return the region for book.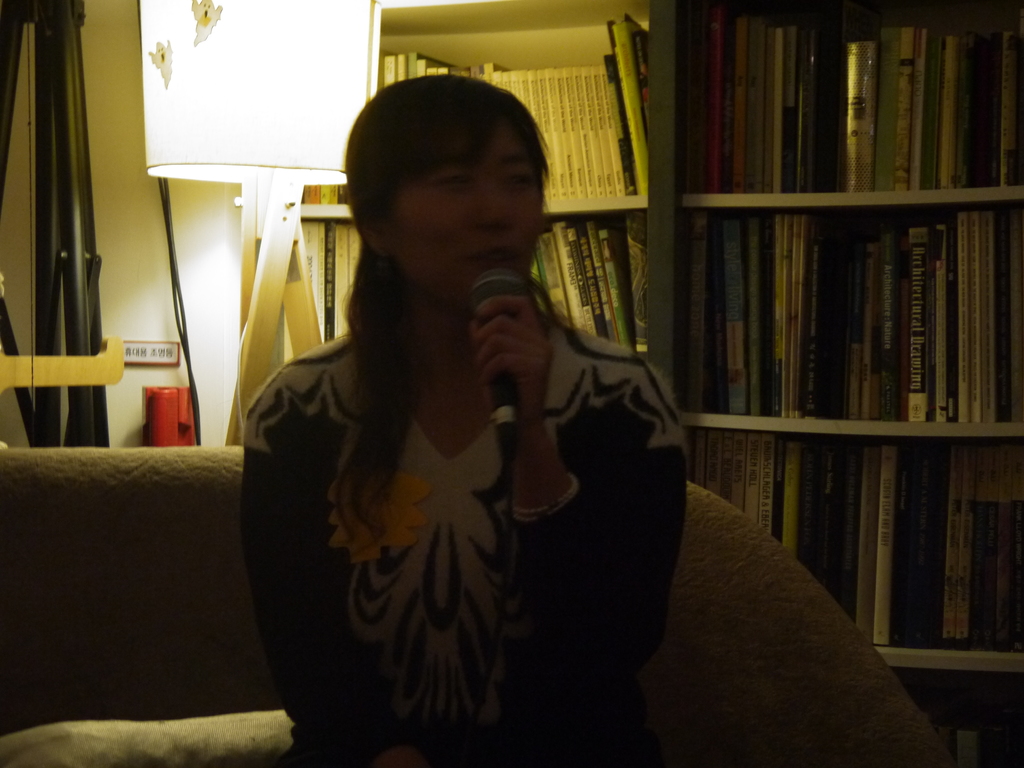
bbox=(986, 35, 1001, 181).
